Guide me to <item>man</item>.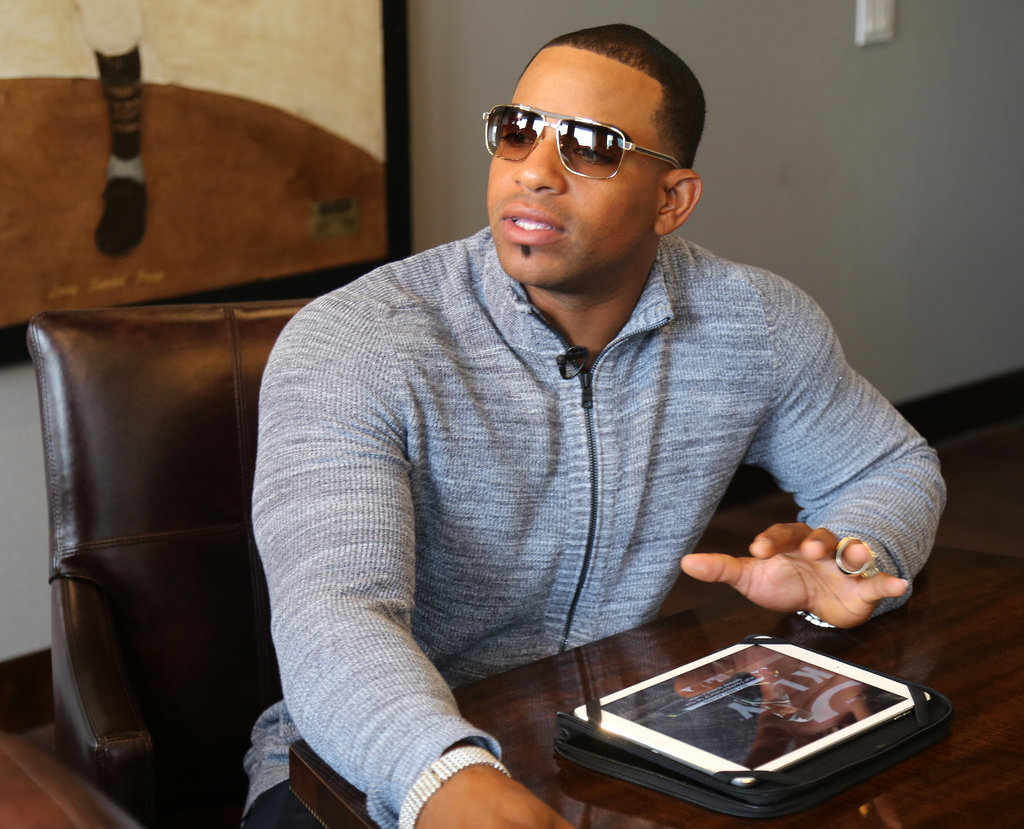
Guidance: (left=227, top=19, right=956, bottom=828).
